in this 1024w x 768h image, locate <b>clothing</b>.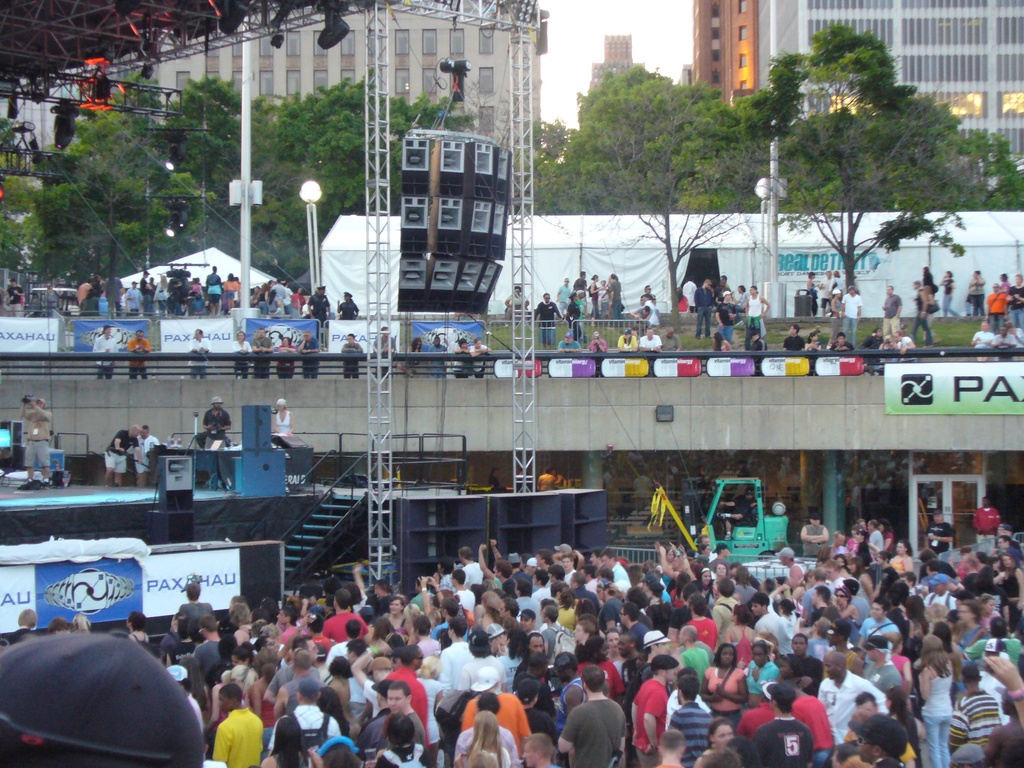
Bounding box: (left=646, top=299, right=660, bottom=323).
